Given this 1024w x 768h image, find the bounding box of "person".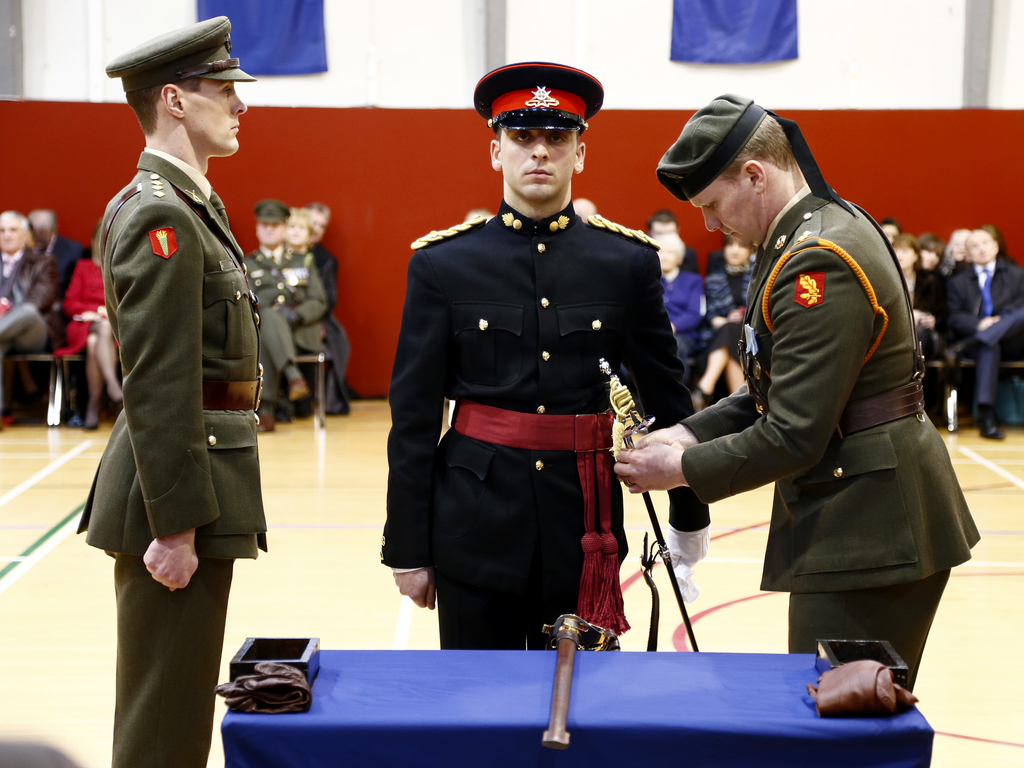
684:237:762:414.
